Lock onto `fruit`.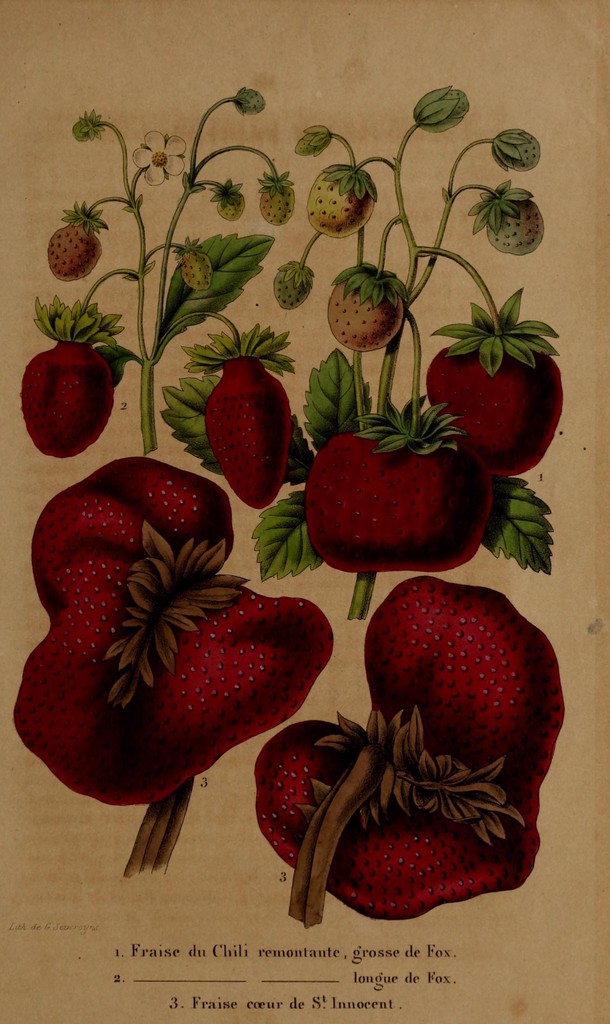
Locked: select_region(11, 330, 119, 462).
